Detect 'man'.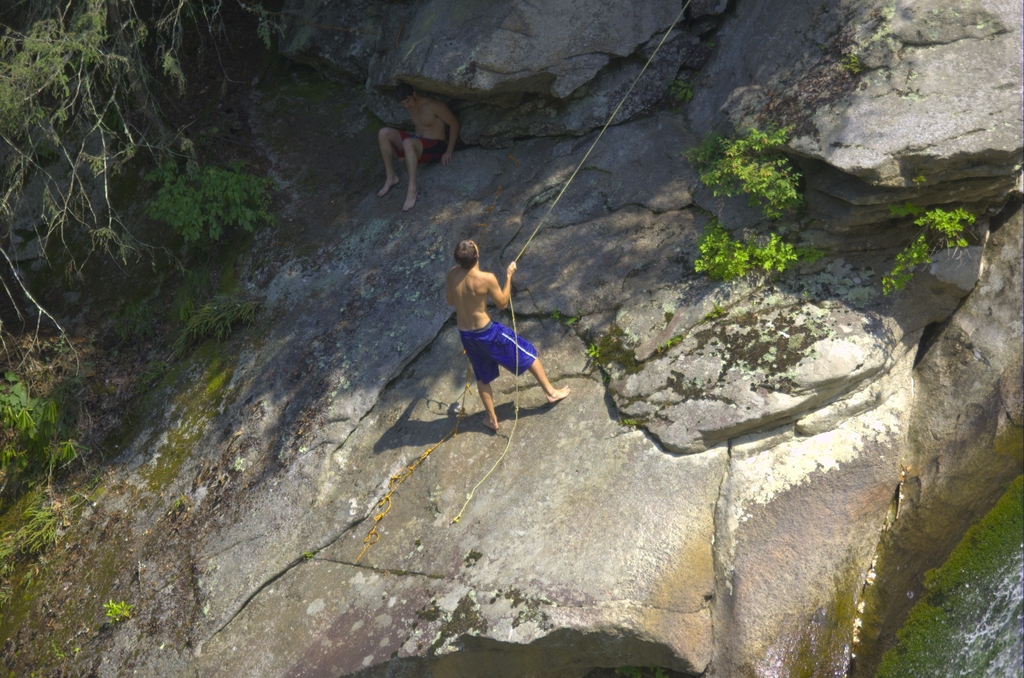
Detected at (440, 234, 546, 426).
